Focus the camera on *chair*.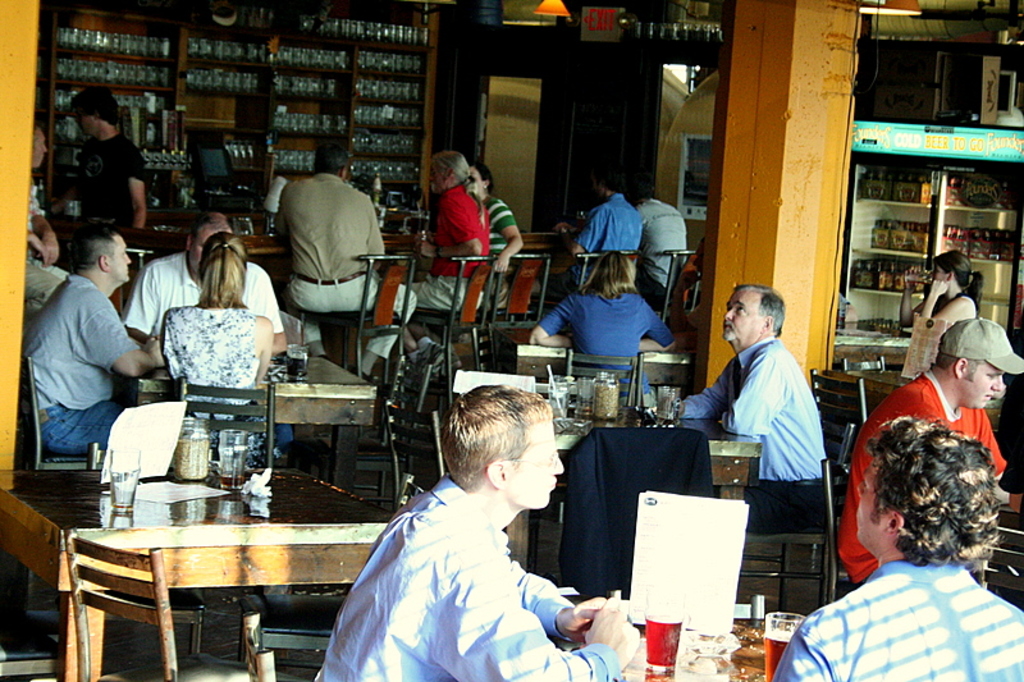
Focus region: (x1=419, y1=247, x2=504, y2=412).
